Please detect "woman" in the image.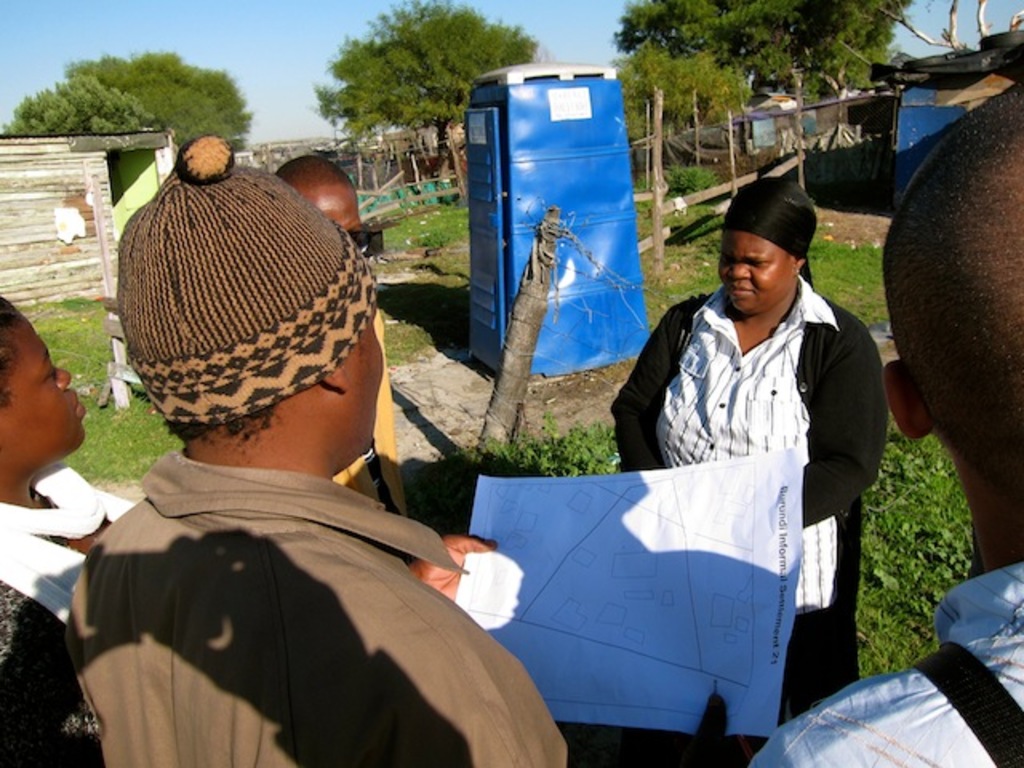
bbox(619, 170, 875, 694).
